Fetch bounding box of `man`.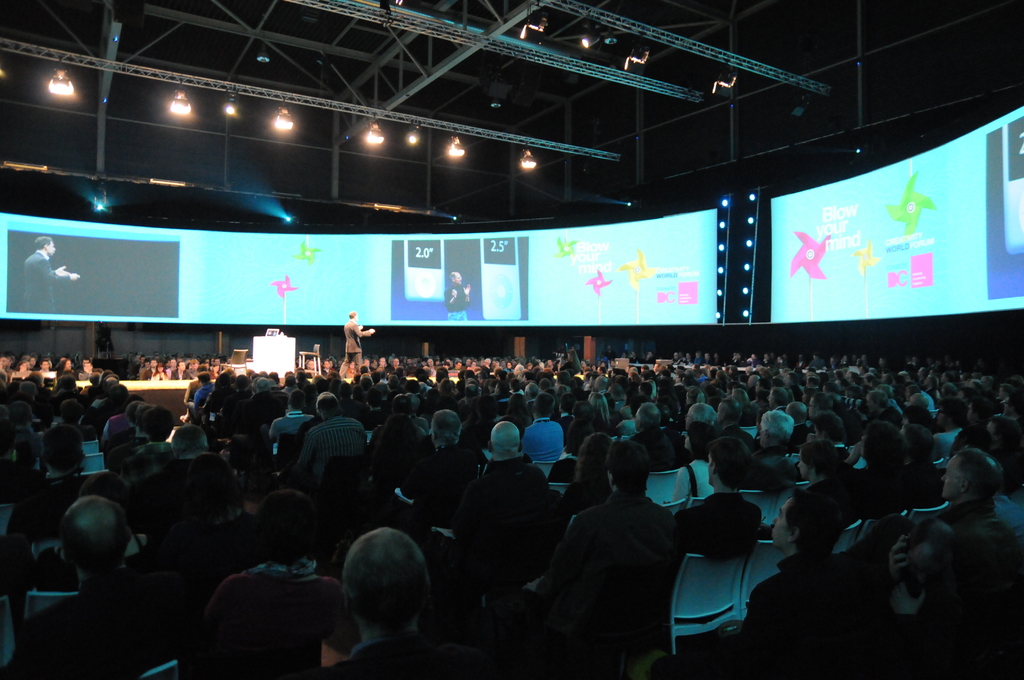
Bbox: crop(769, 387, 792, 405).
